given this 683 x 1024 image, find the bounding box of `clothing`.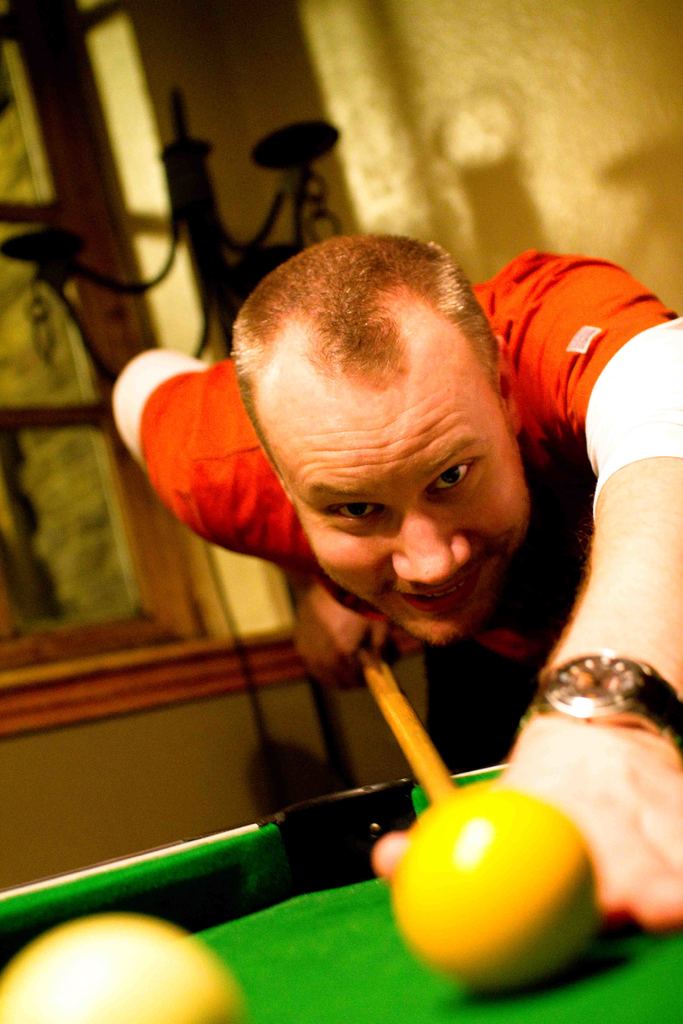
bbox(135, 241, 682, 771).
